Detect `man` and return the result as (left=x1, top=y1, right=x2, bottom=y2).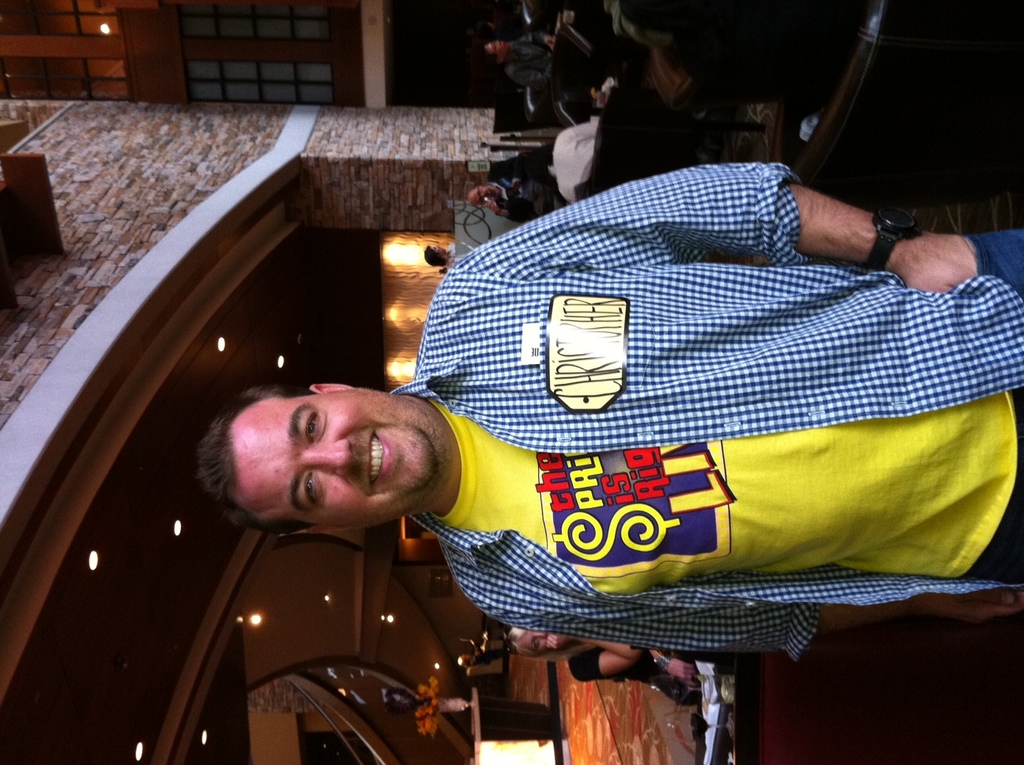
(left=242, top=116, right=1006, bottom=730).
